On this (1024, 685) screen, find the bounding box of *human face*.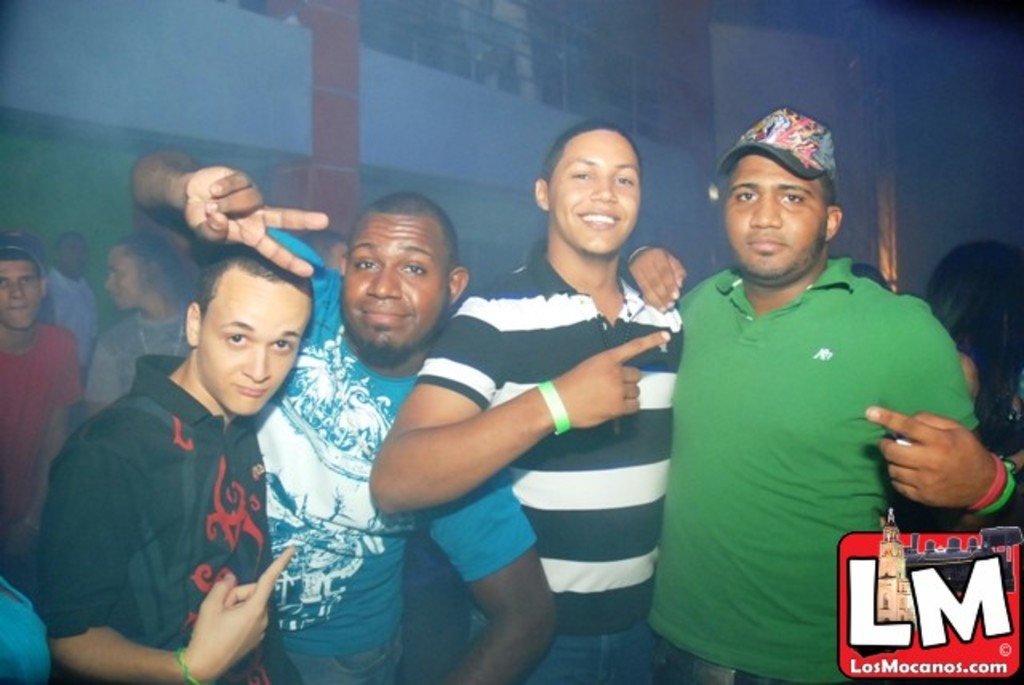
Bounding box: [547,130,642,256].
